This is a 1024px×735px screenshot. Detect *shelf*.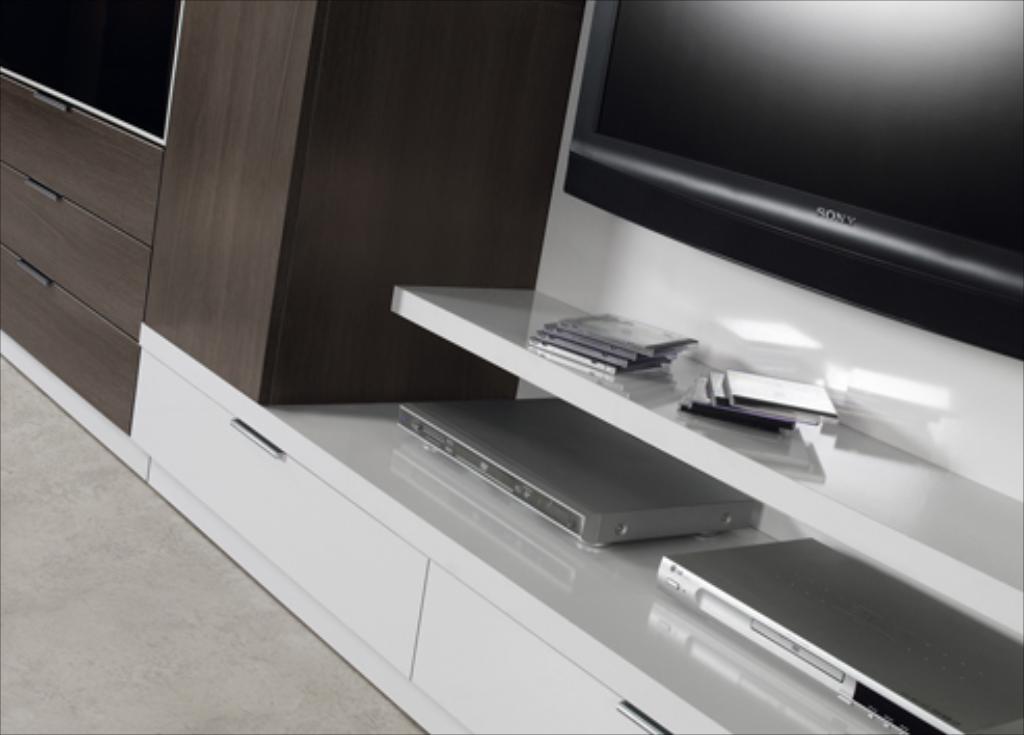
390:287:1022:635.
